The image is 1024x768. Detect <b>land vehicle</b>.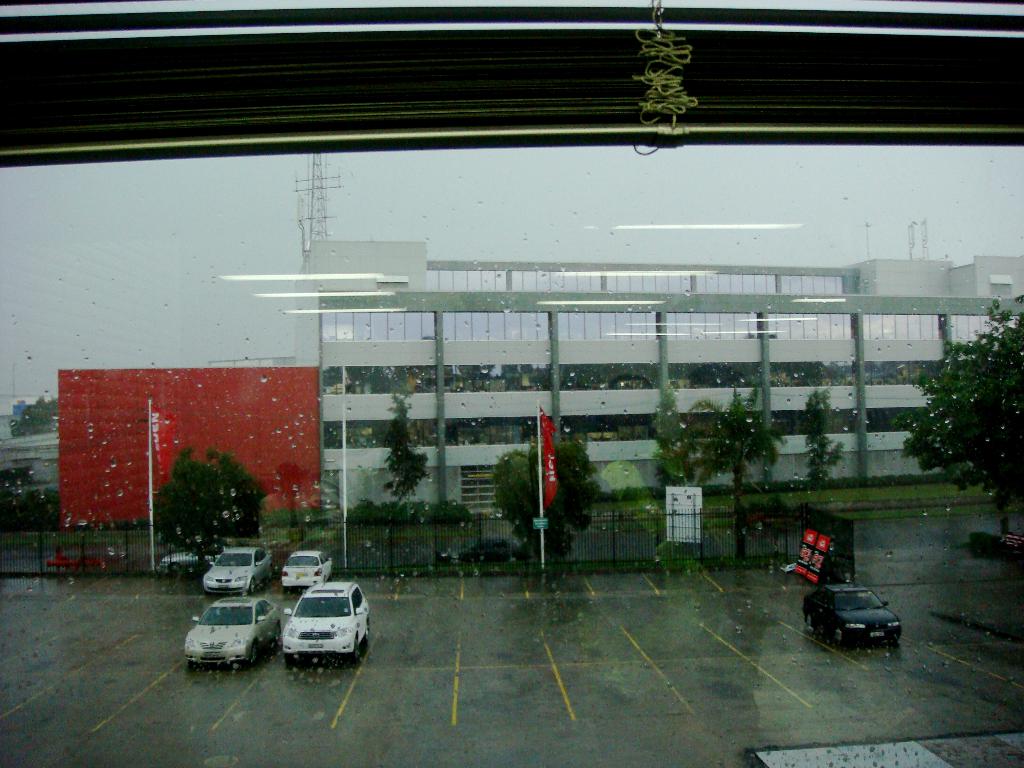
Detection: [205,545,276,590].
